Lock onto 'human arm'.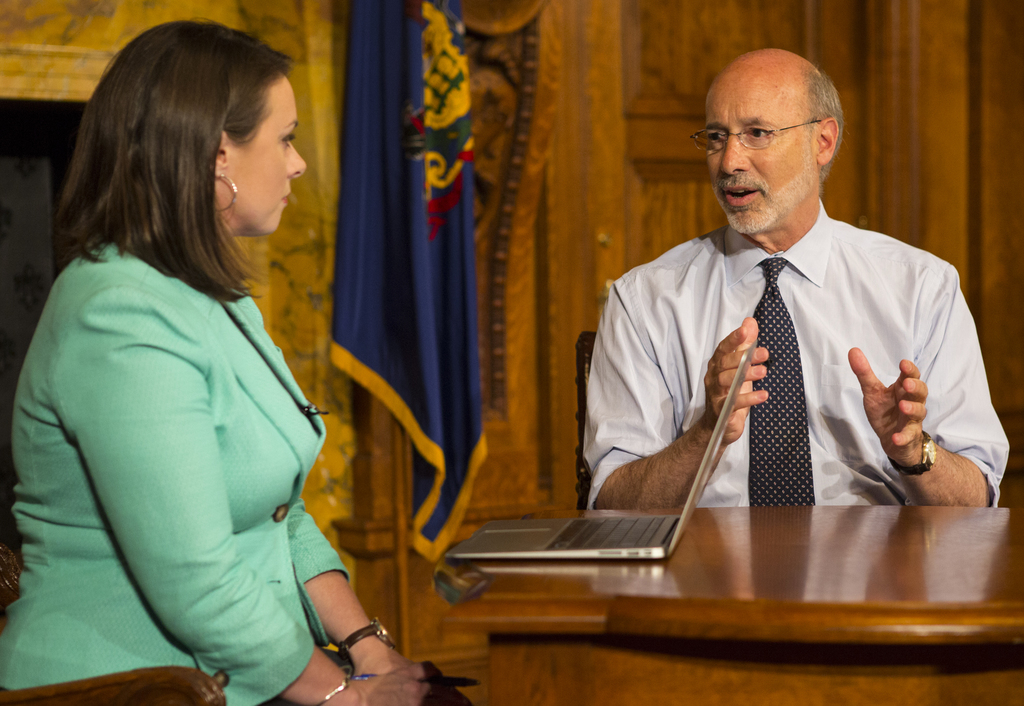
Locked: crop(849, 272, 1011, 507).
